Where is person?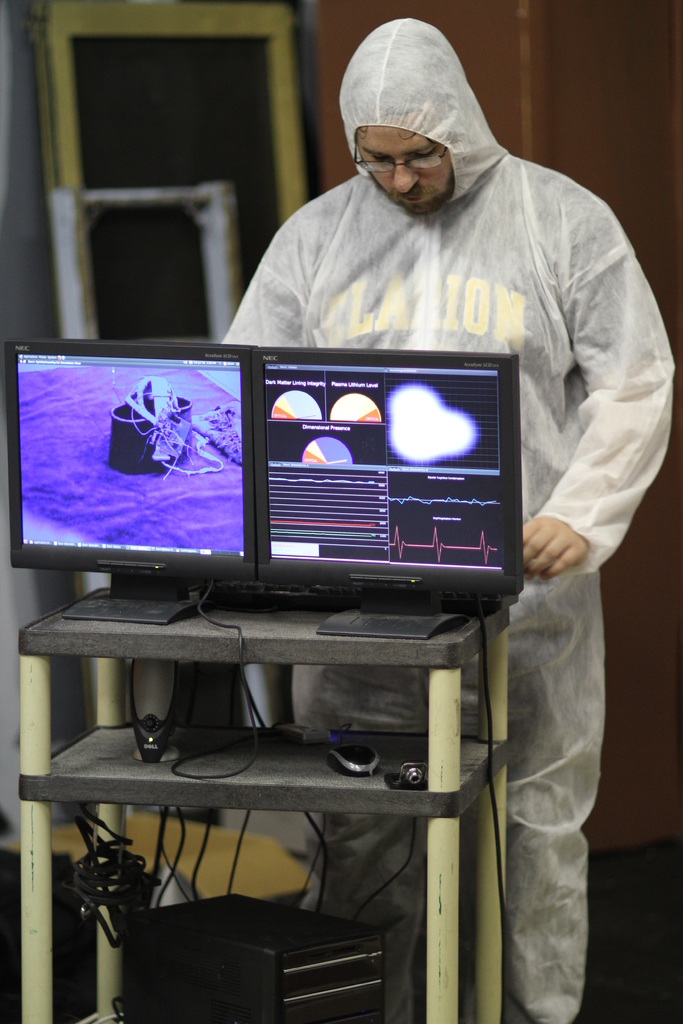
[x1=217, y1=17, x2=678, y2=1023].
